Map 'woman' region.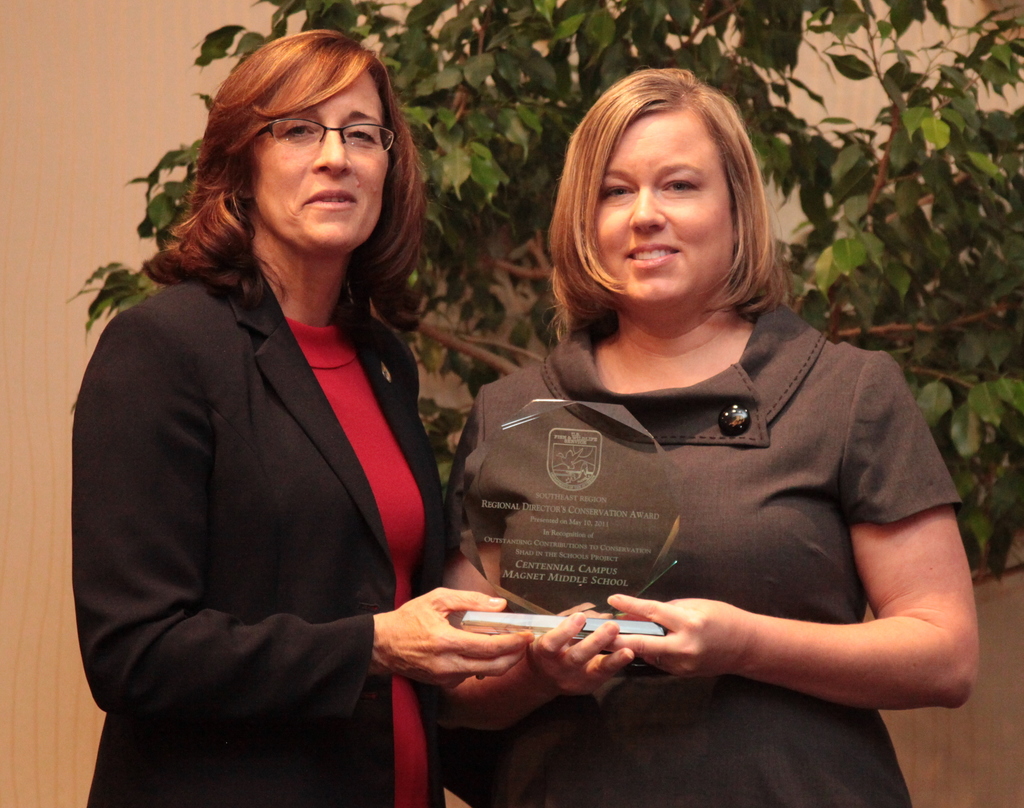
Mapped to detection(432, 70, 982, 807).
